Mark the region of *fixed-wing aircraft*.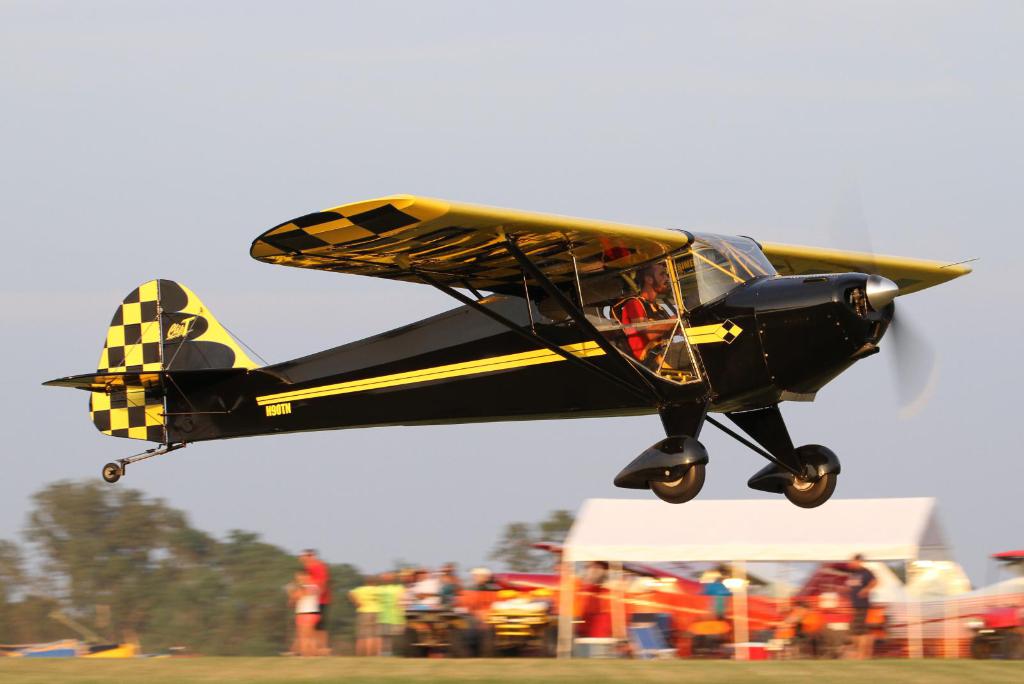
Region: (x1=39, y1=189, x2=982, y2=504).
